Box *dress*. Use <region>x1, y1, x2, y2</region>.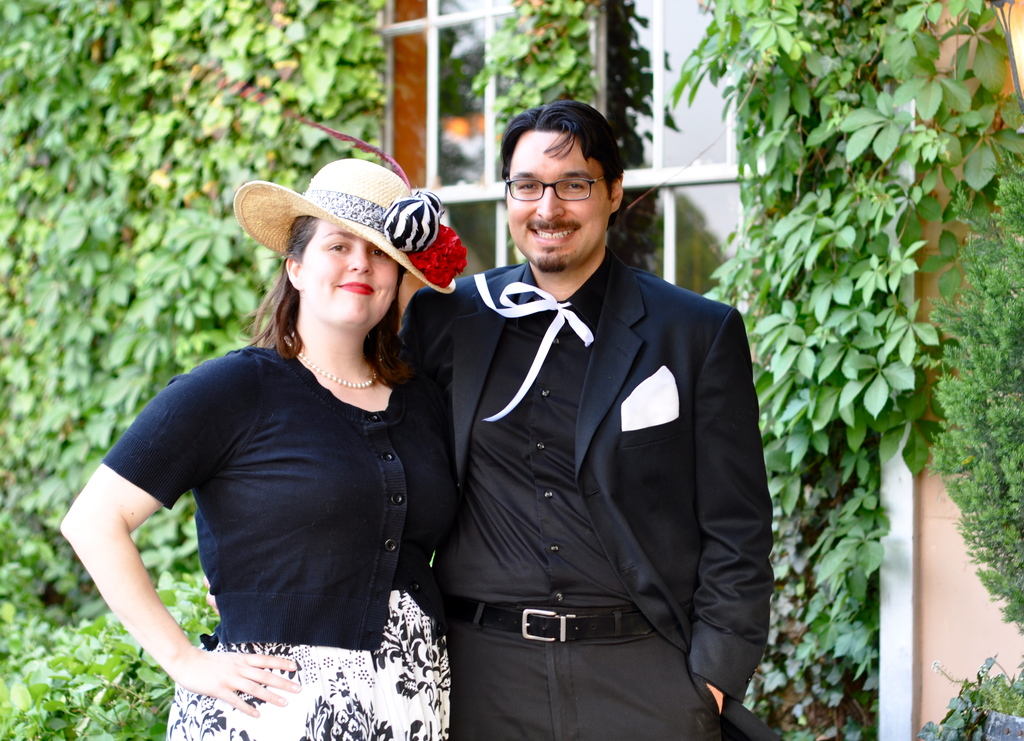
<region>97, 339, 458, 739</region>.
